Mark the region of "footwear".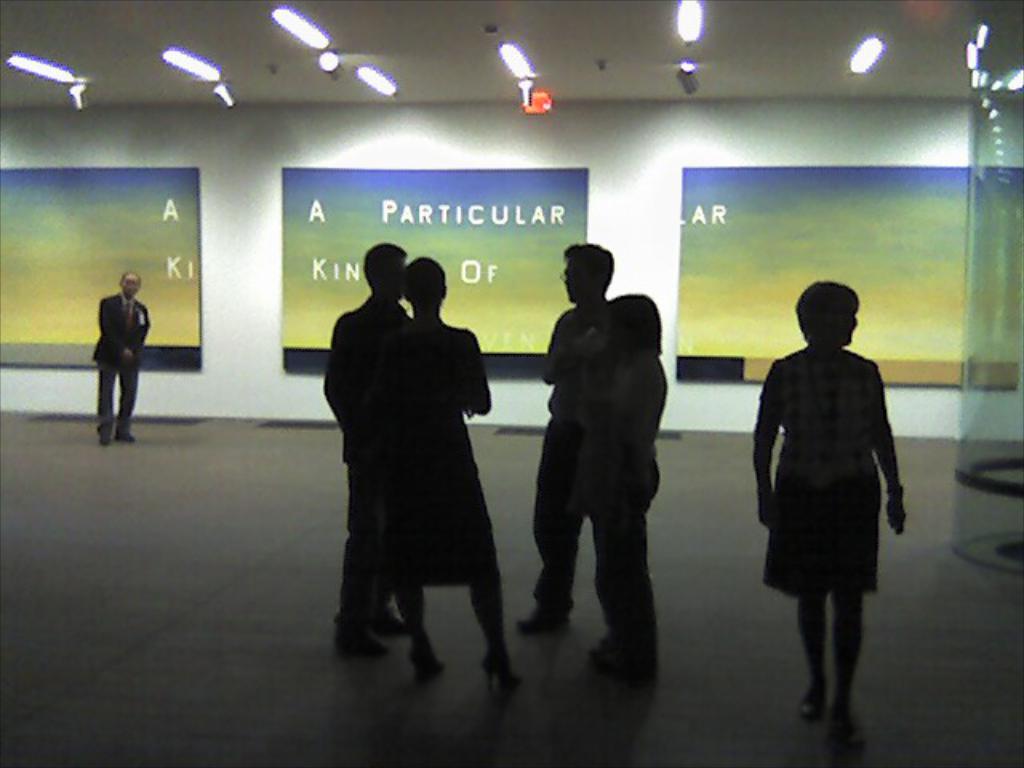
Region: (98,427,110,445).
